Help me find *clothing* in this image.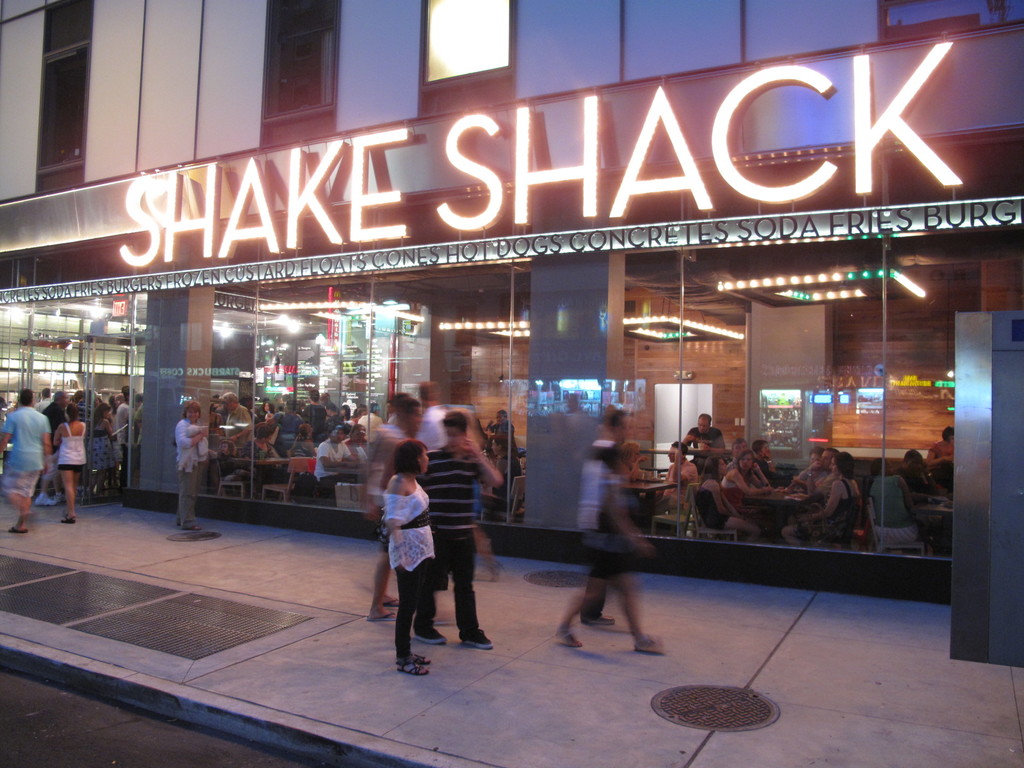
Found it: 867,472,916,544.
